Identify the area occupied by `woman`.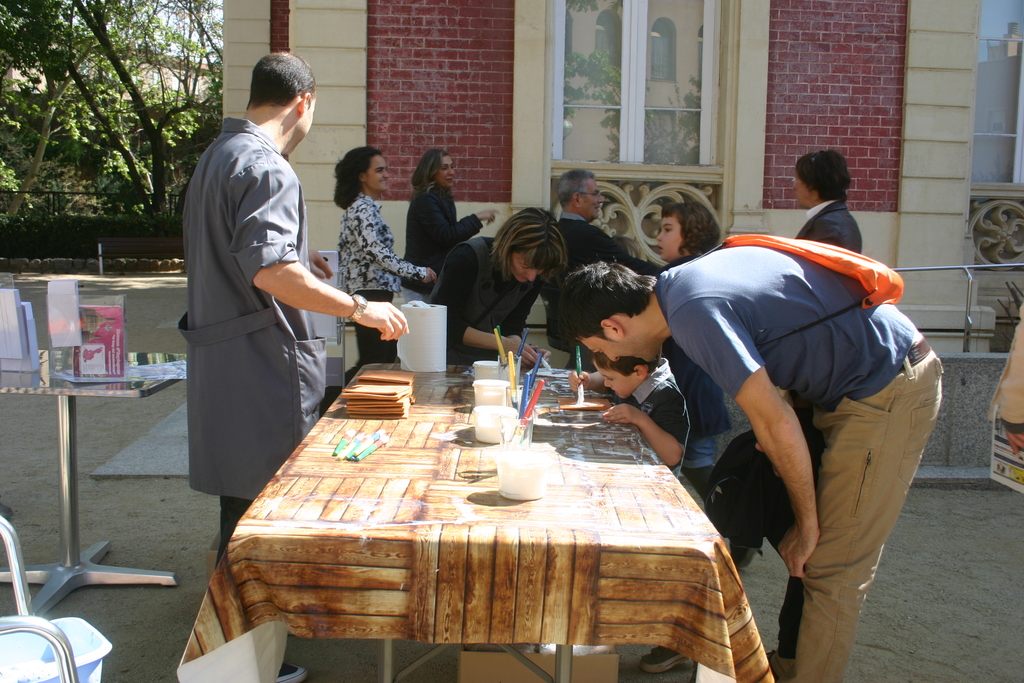
Area: (left=435, top=207, right=561, bottom=368).
